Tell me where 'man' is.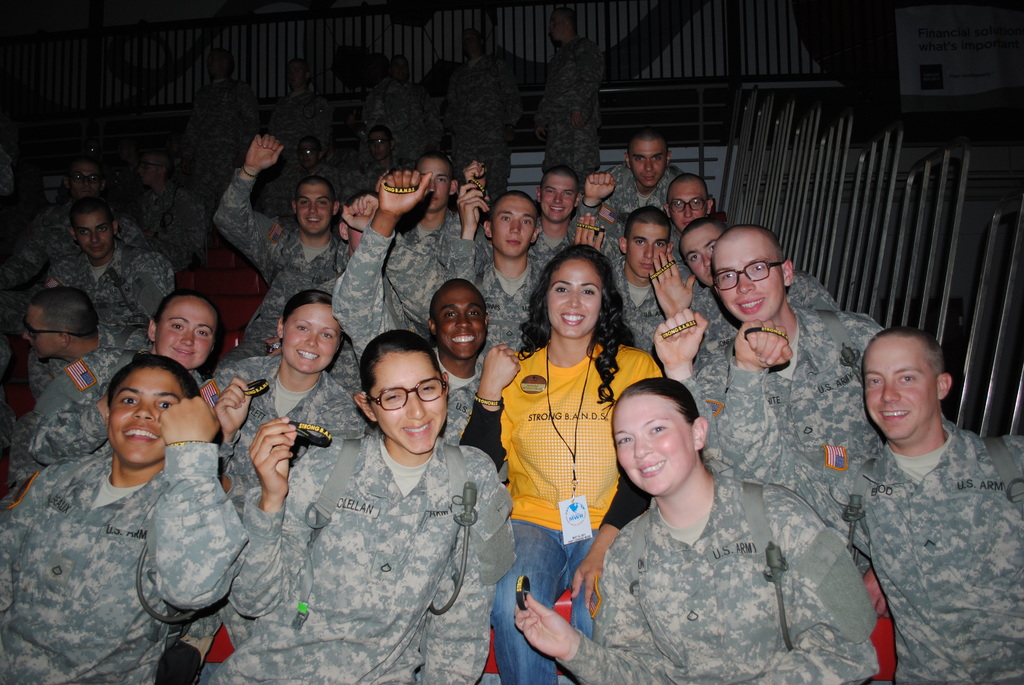
'man' is at (x1=209, y1=129, x2=348, y2=366).
